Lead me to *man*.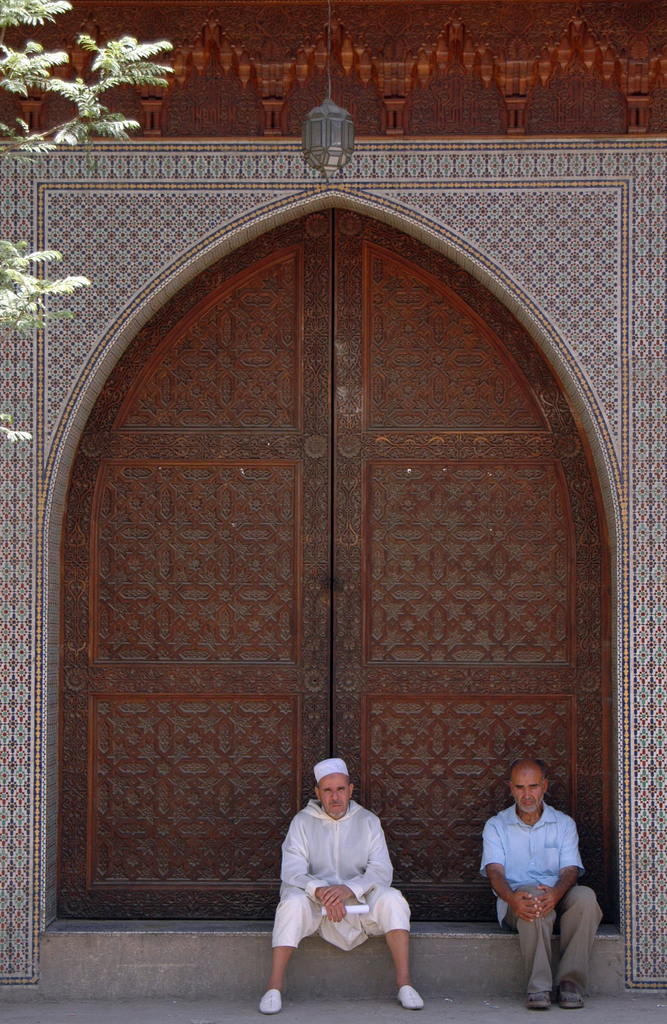
Lead to Rect(239, 742, 426, 1023).
